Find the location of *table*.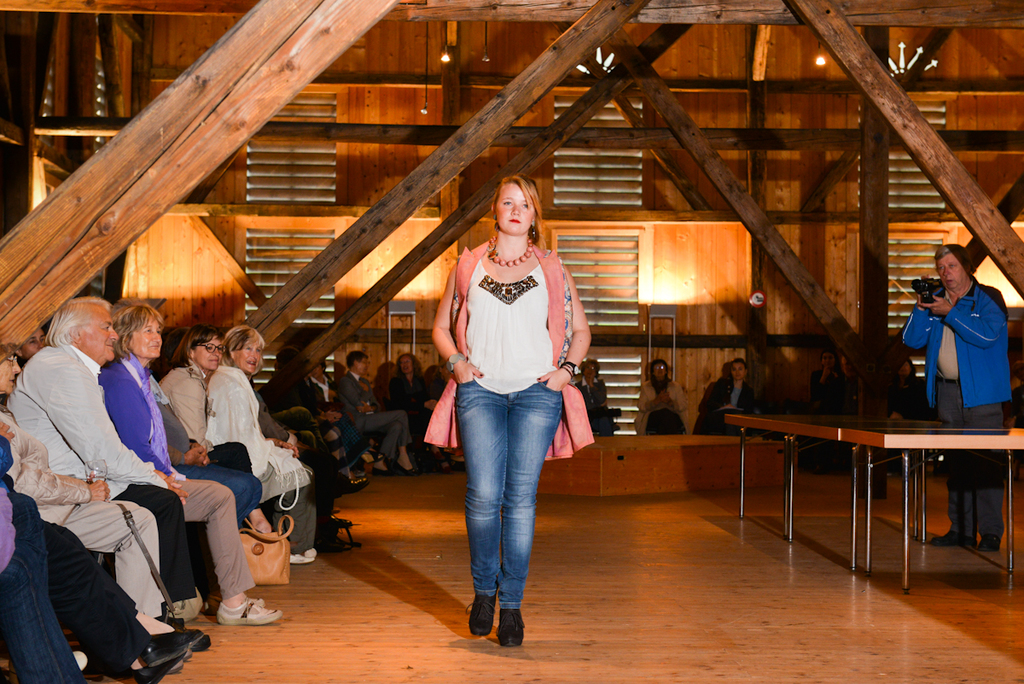
Location: [722,406,1023,598].
